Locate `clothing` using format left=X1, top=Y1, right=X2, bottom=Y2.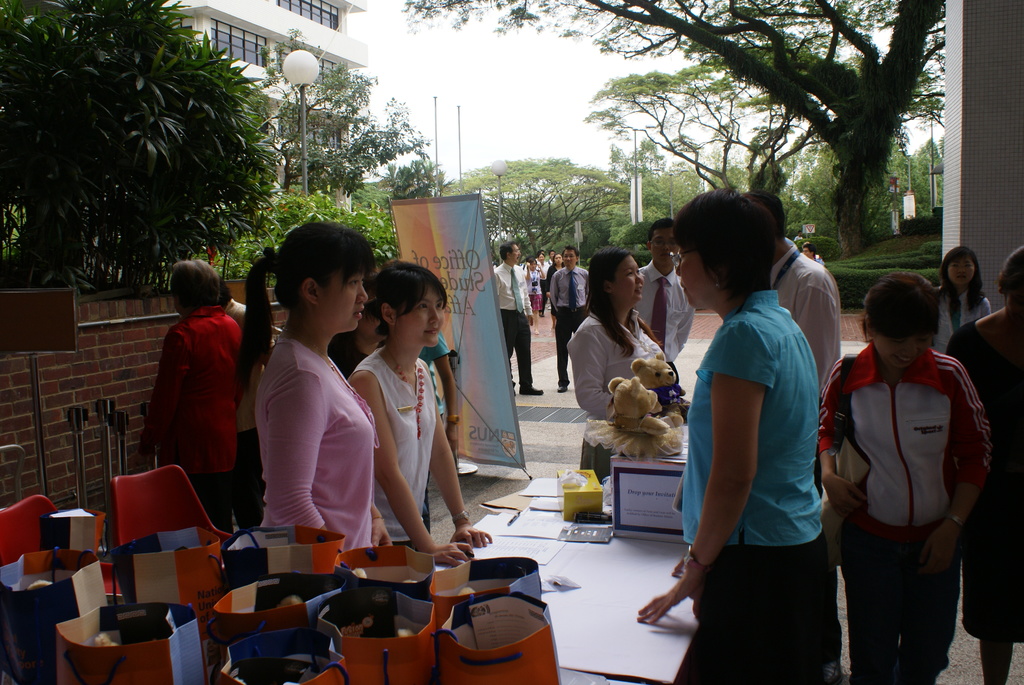
left=351, top=343, right=436, bottom=542.
